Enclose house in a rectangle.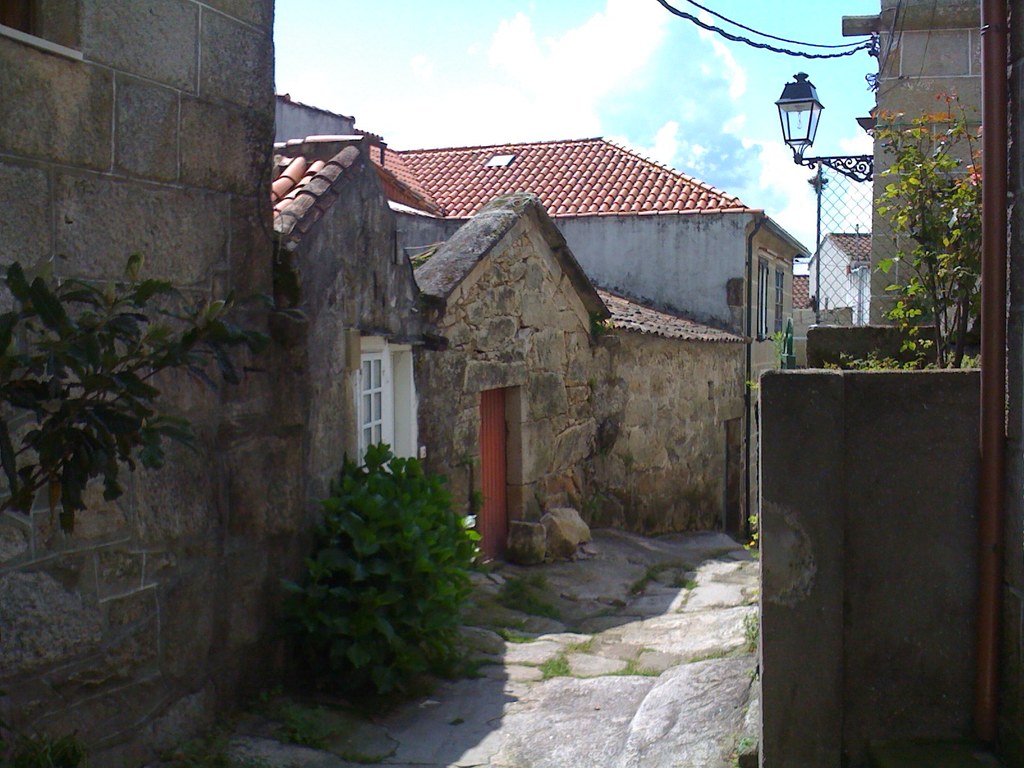
bbox=[806, 229, 869, 327].
